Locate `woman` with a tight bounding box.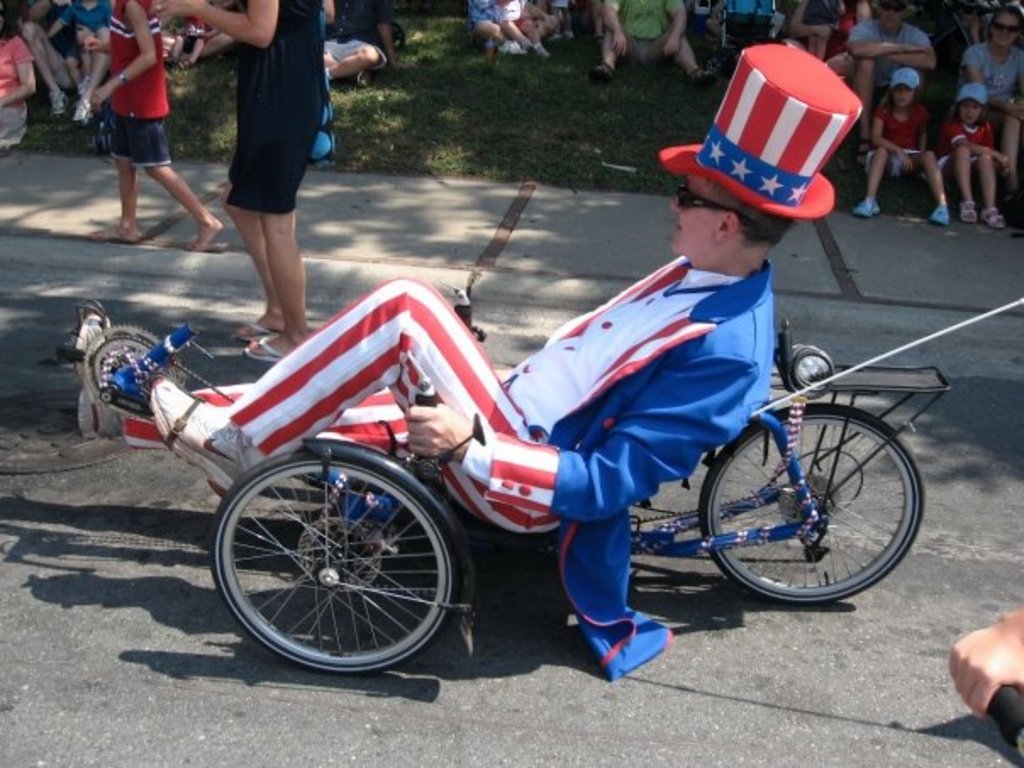
(2,0,34,149).
